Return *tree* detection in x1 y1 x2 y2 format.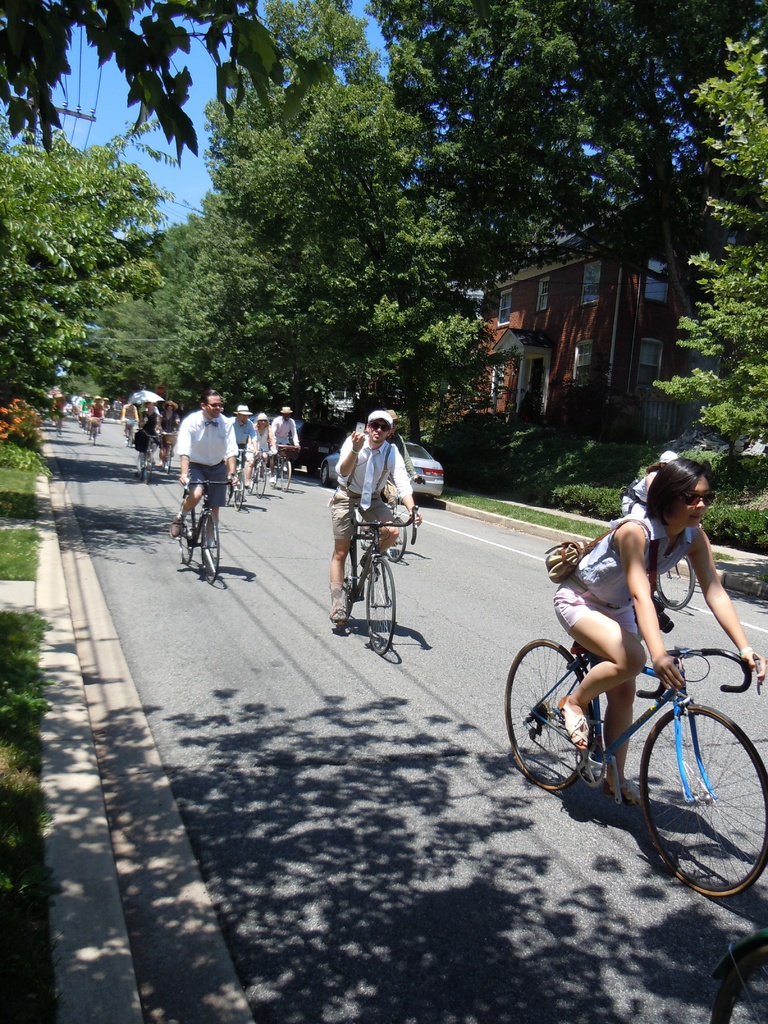
237 70 467 407.
